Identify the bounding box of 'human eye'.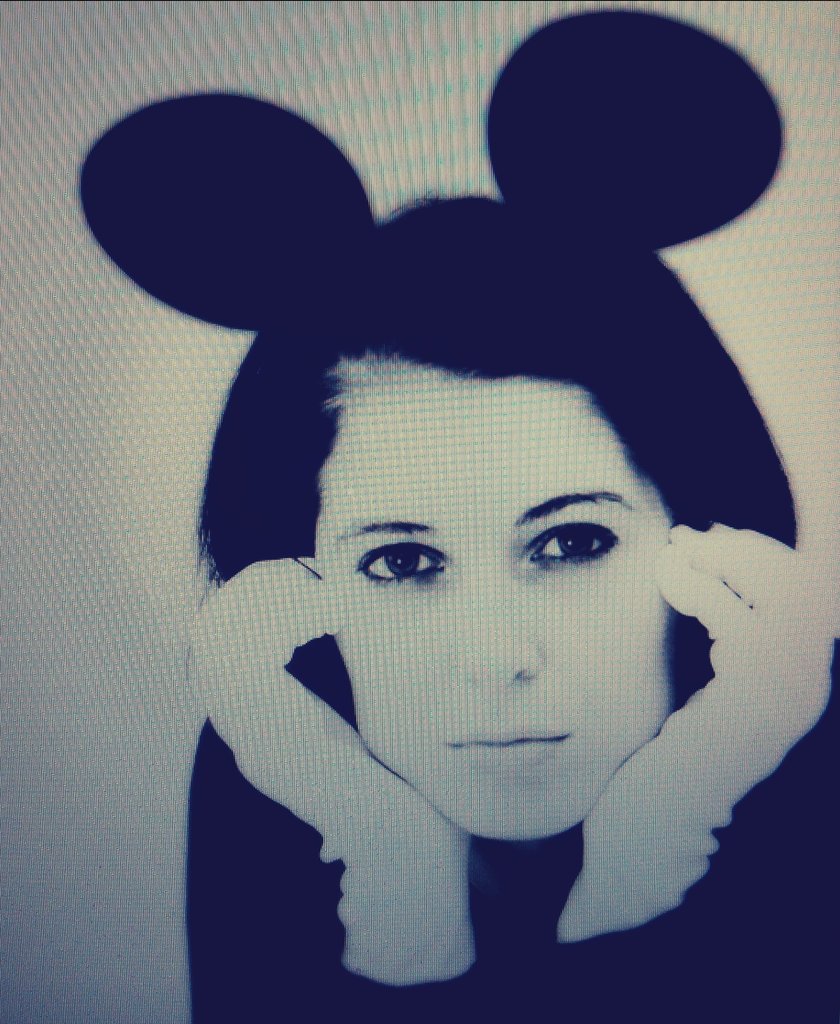
bbox(514, 509, 626, 586).
